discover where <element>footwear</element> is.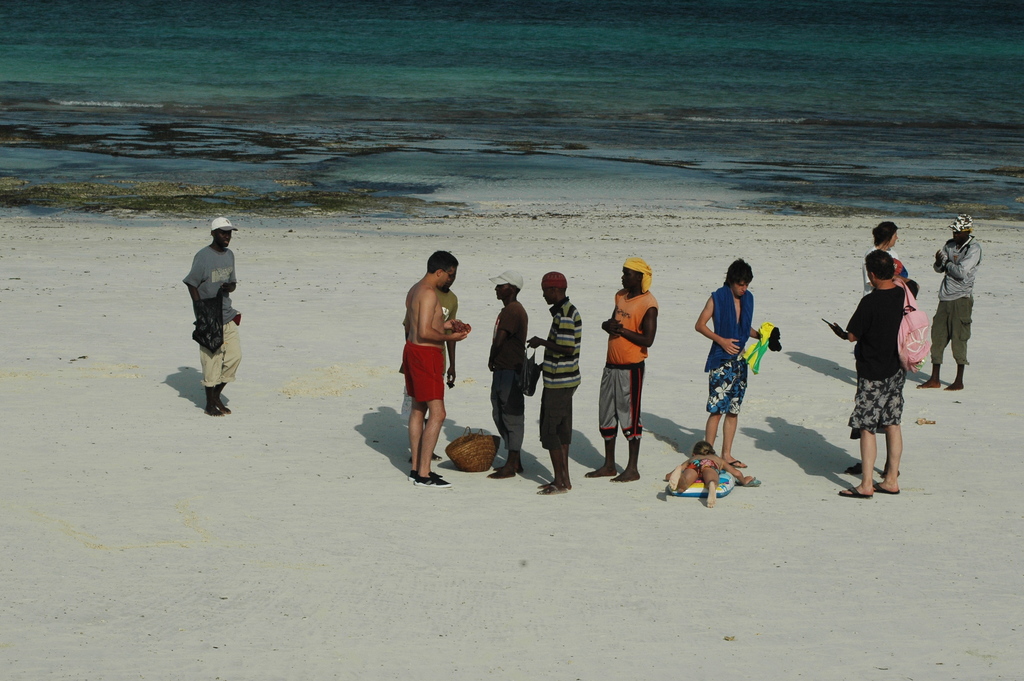
Discovered at box(491, 449, 515, 478).
